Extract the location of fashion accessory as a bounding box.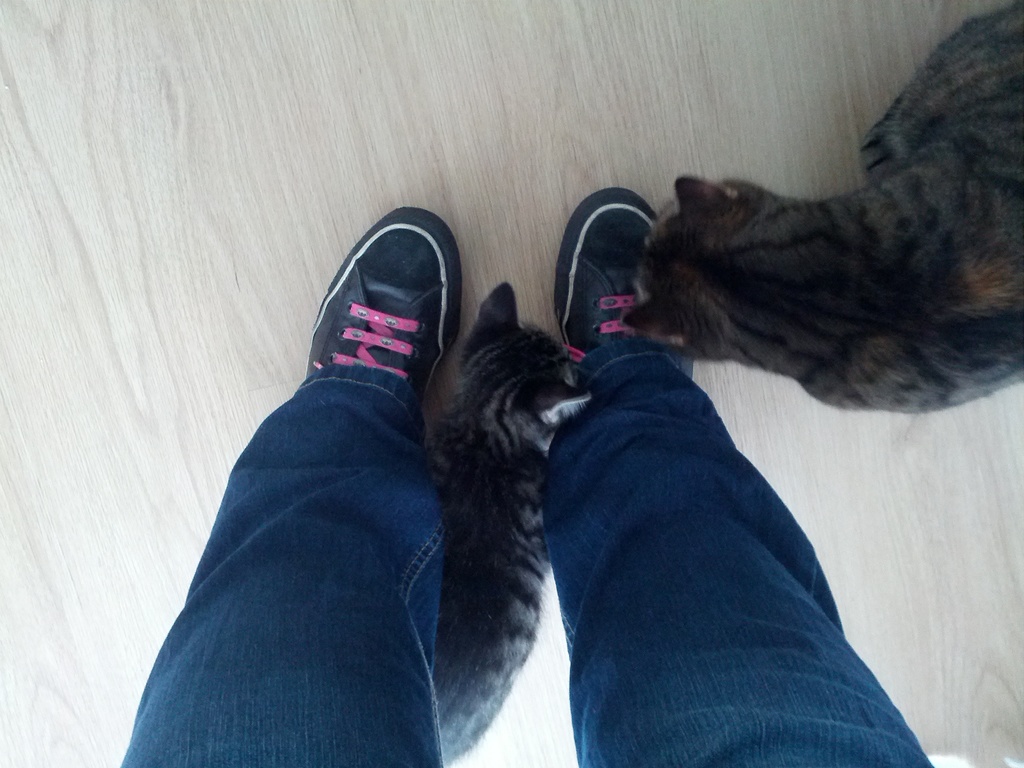
rect(307, 207, 462, 405).
